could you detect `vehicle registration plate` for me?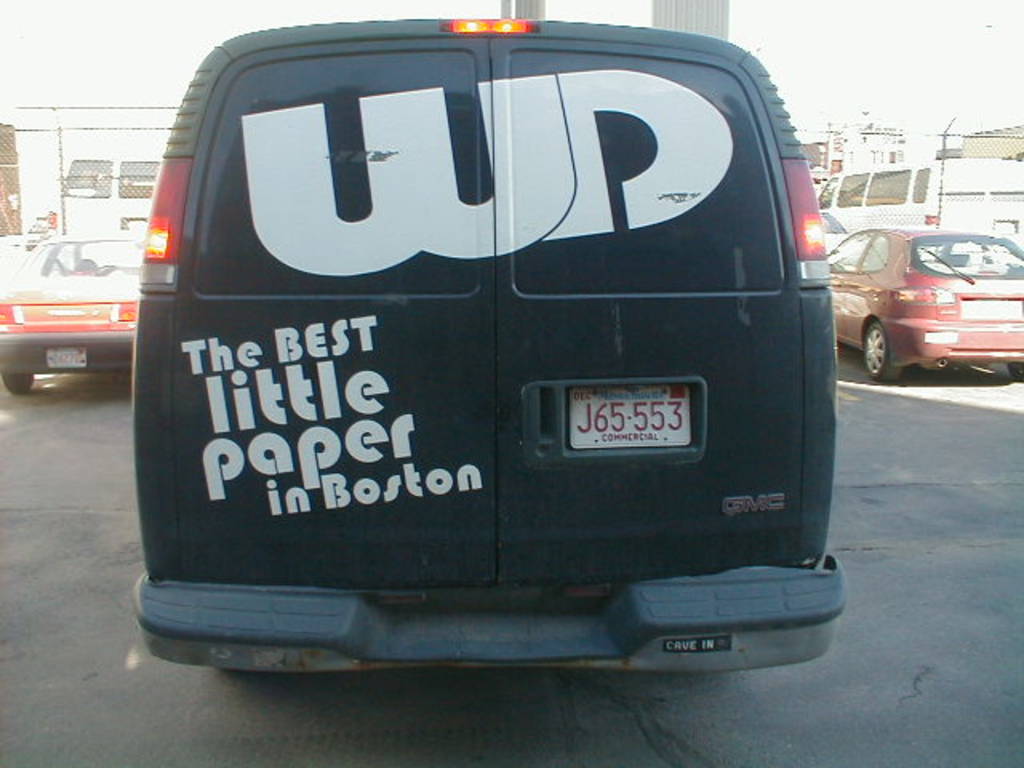
Detection result: pyautogui.locateOnScreen(45, 344, 88, 370).
